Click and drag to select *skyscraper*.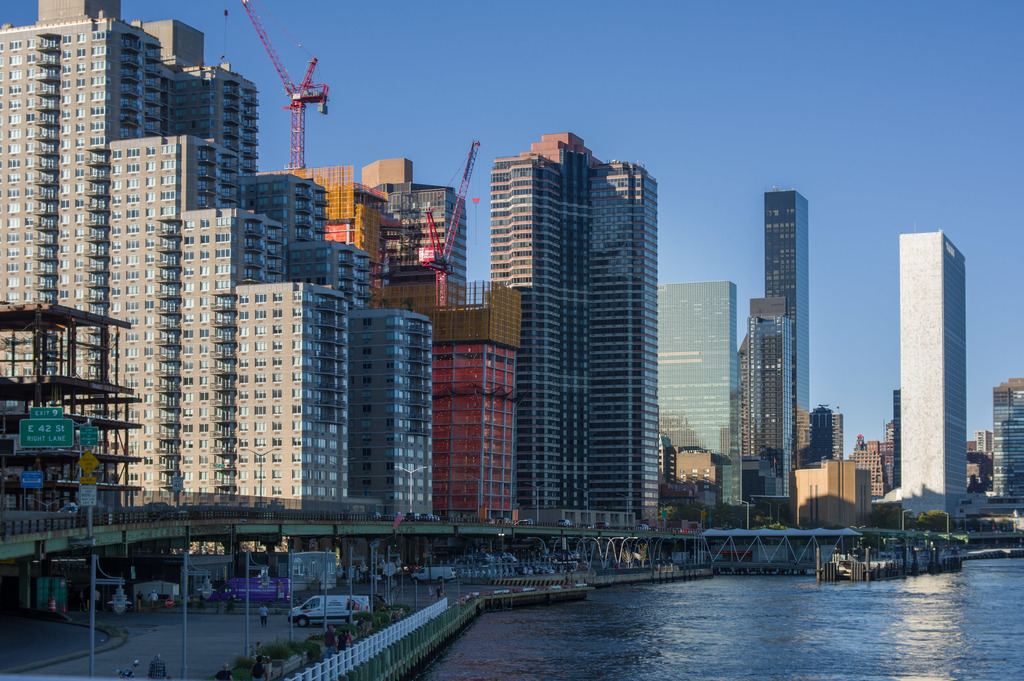
Selection: bbox=[230, 279, 348, 516].
